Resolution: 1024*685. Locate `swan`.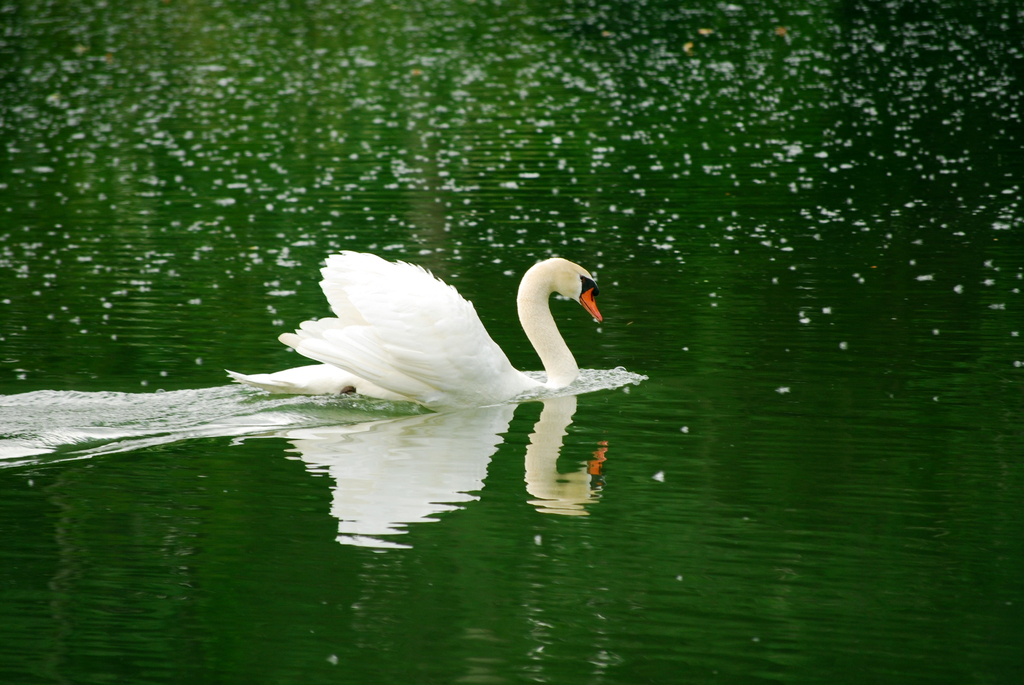
detection(261, 250, 616, 421).
